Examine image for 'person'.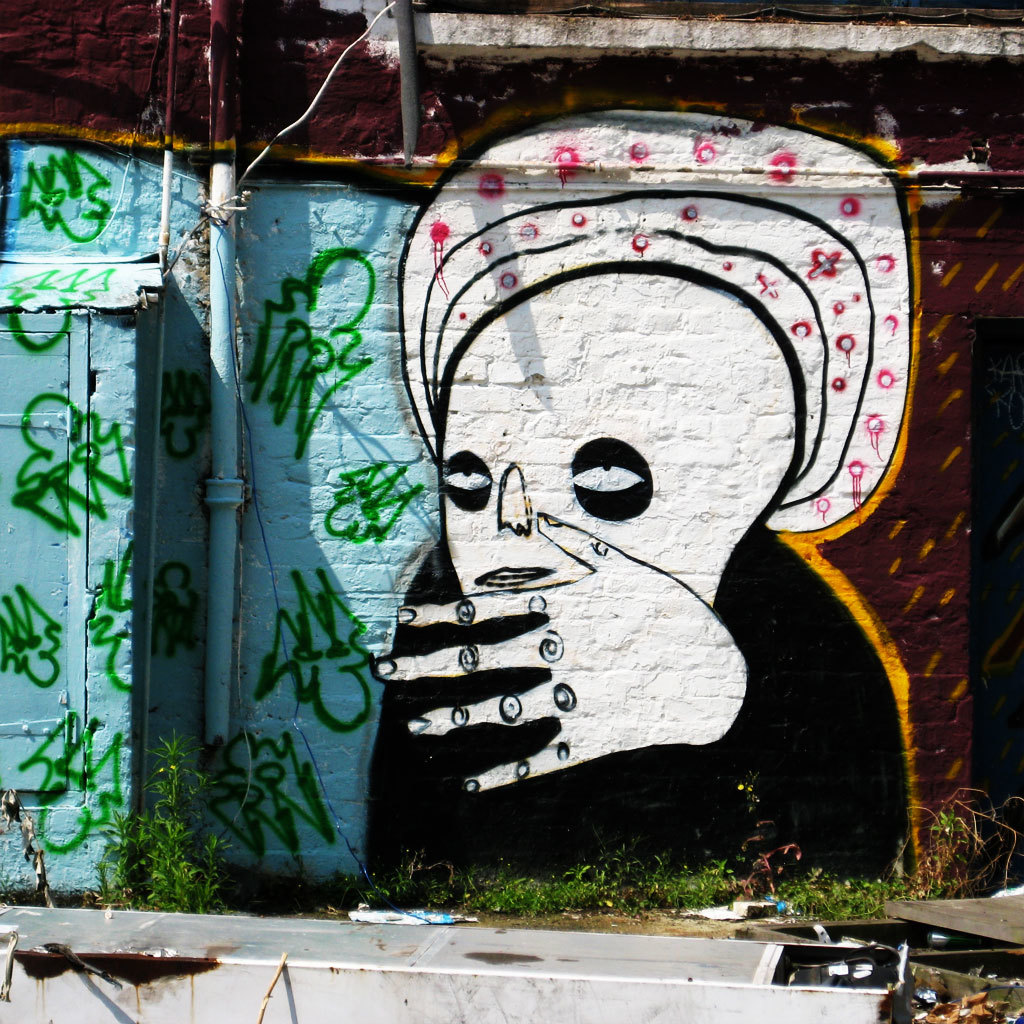
Examination result: 360/102/922/915.
